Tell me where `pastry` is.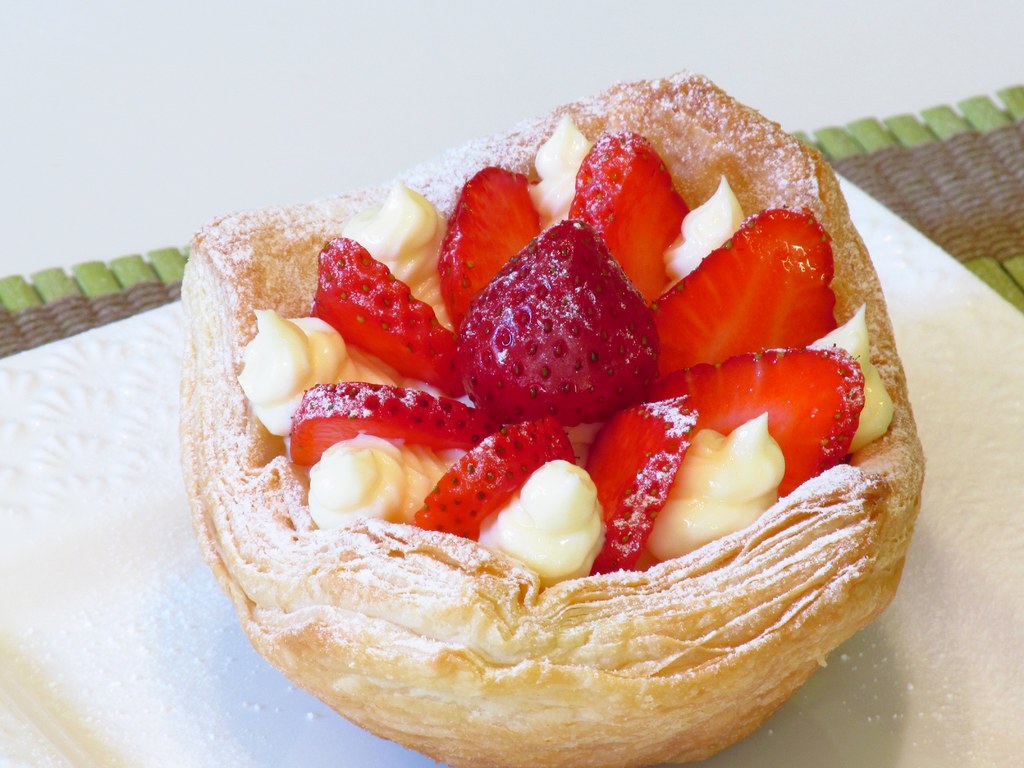
`pastry` is at {"x1": 176, "y1": 65, "x2": 923, "y2": 767}.
